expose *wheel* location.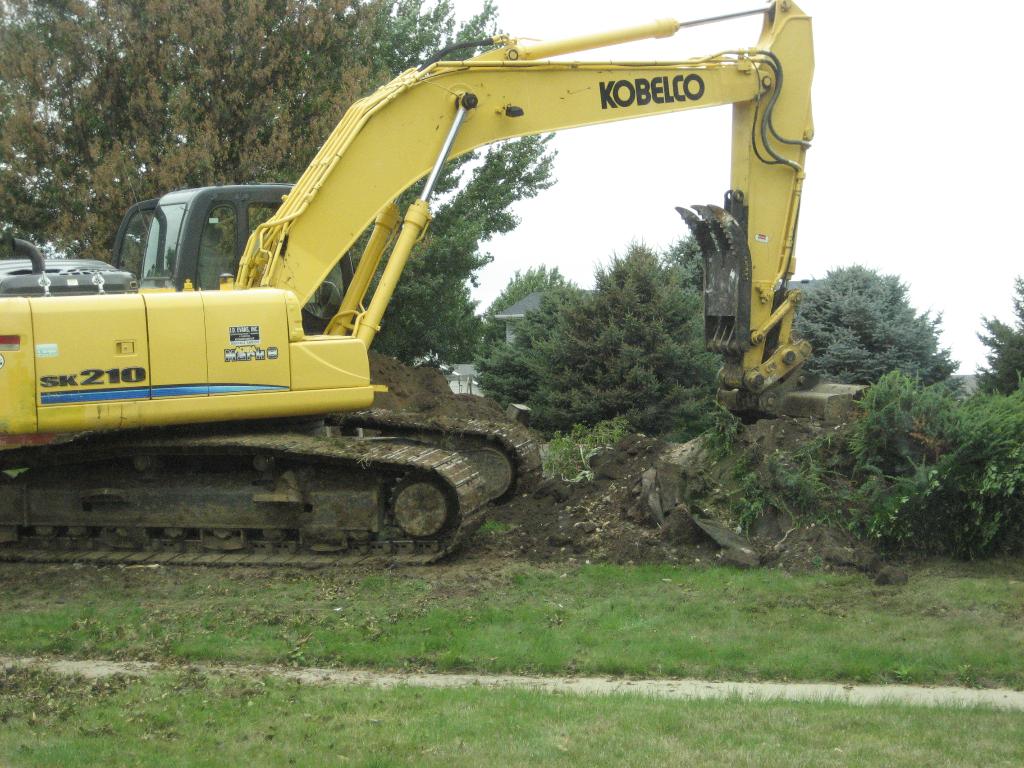
Exposed at 363, 468, 461, 549.
